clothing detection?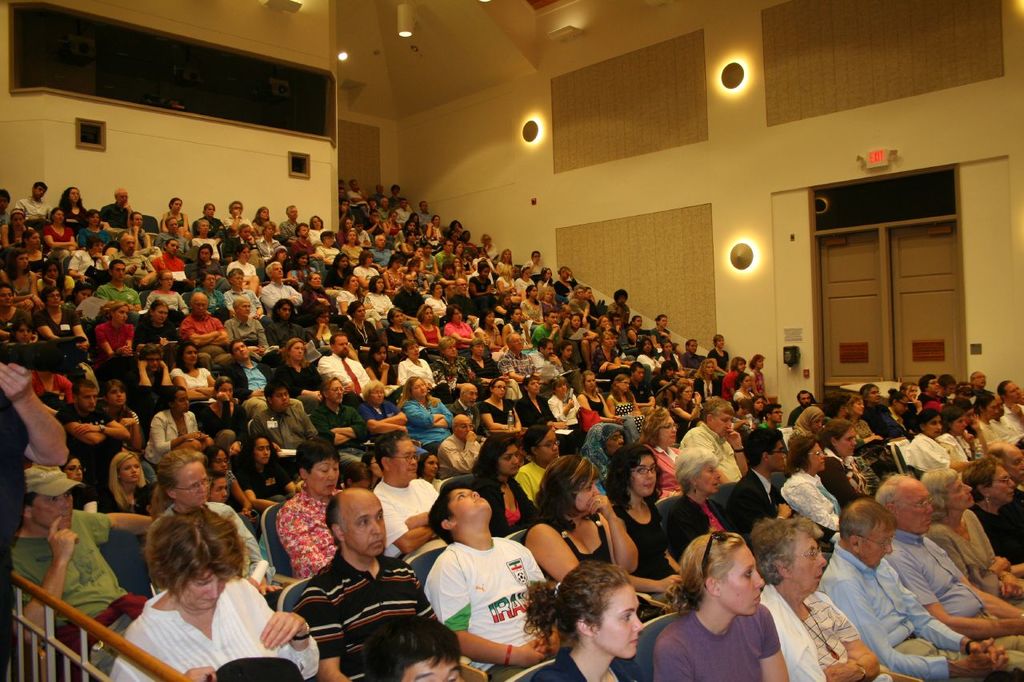
x1=815 y1=446 x2=874 y2=515
